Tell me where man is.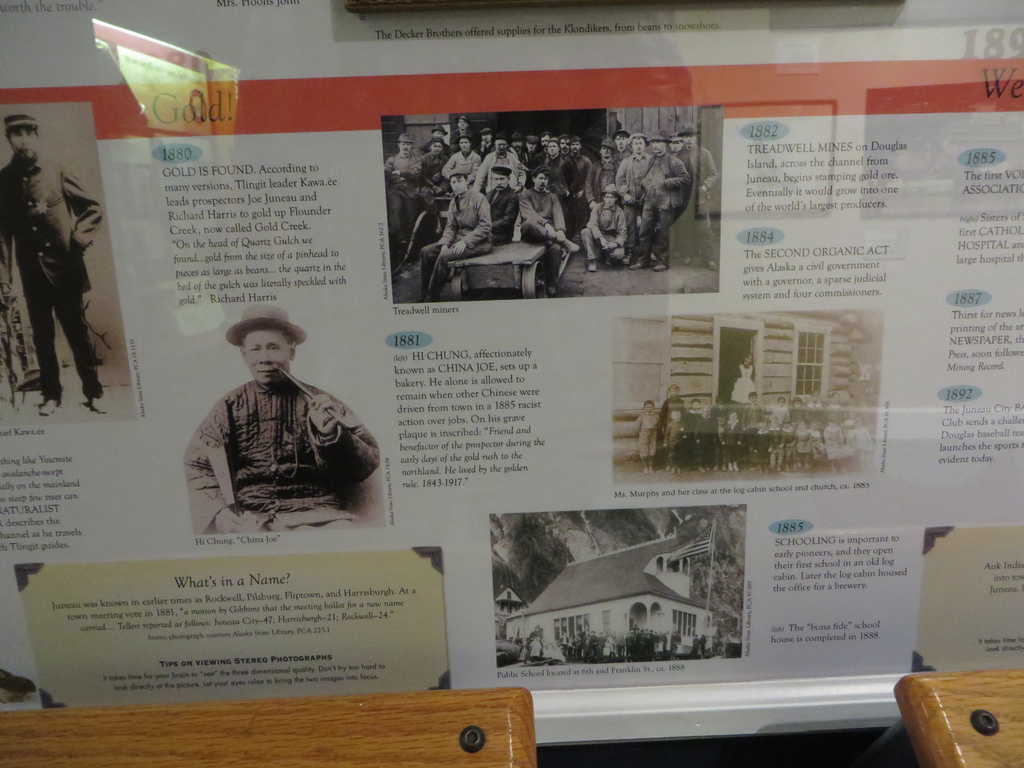
man is at locate(415, 164, 494, 300).
